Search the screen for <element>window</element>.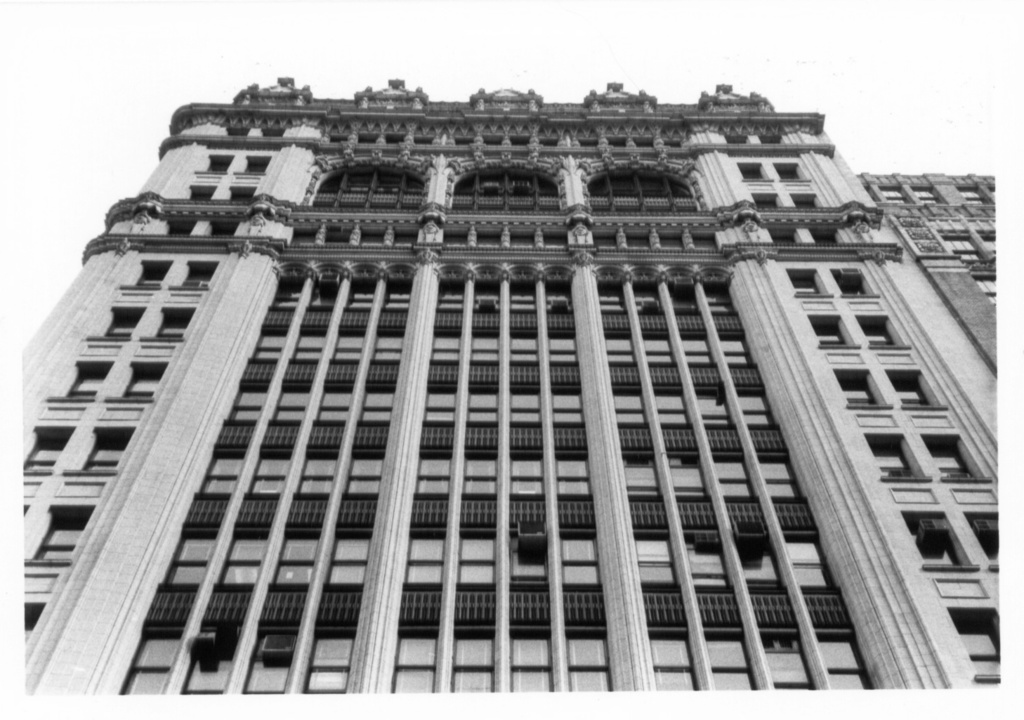
Found at (x1=250, y1=457, x2=294, y2=494).
